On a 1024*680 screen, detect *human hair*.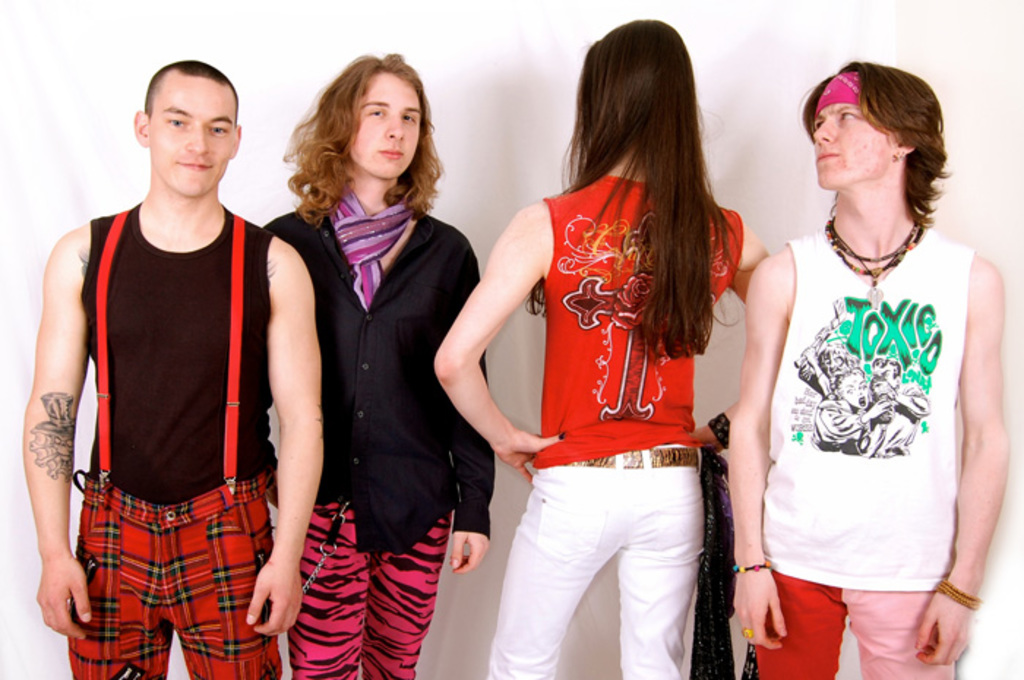
detection(793, 58, 952, 224).
